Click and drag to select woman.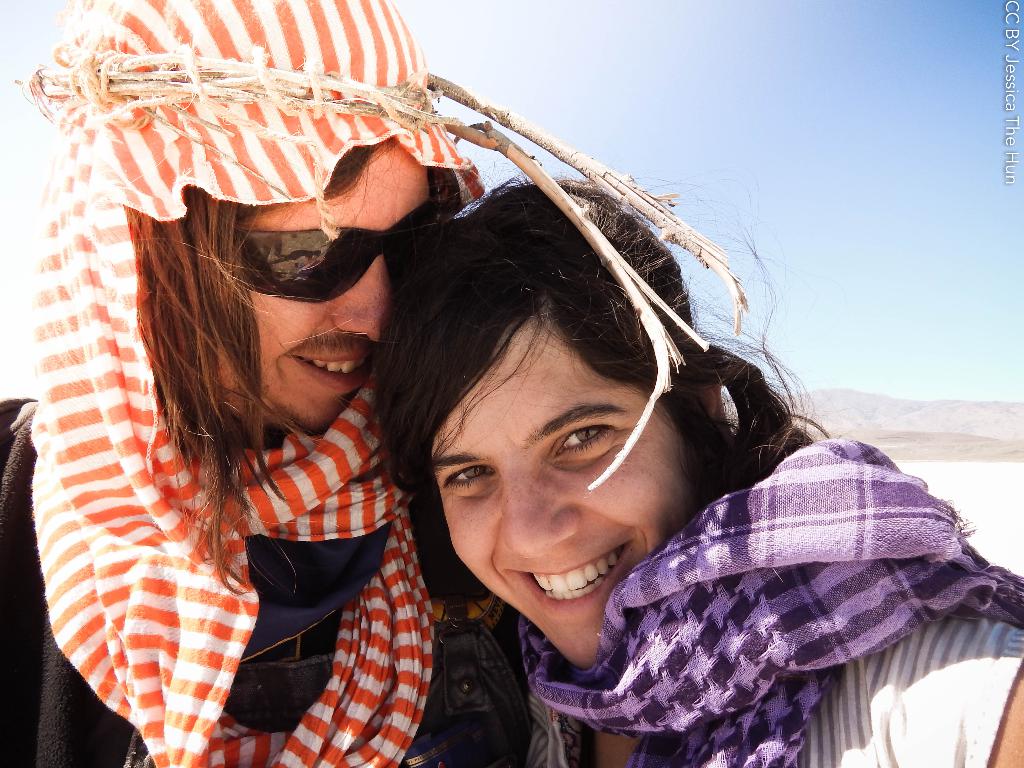
Selection: region(35, 77, 629, 761).
